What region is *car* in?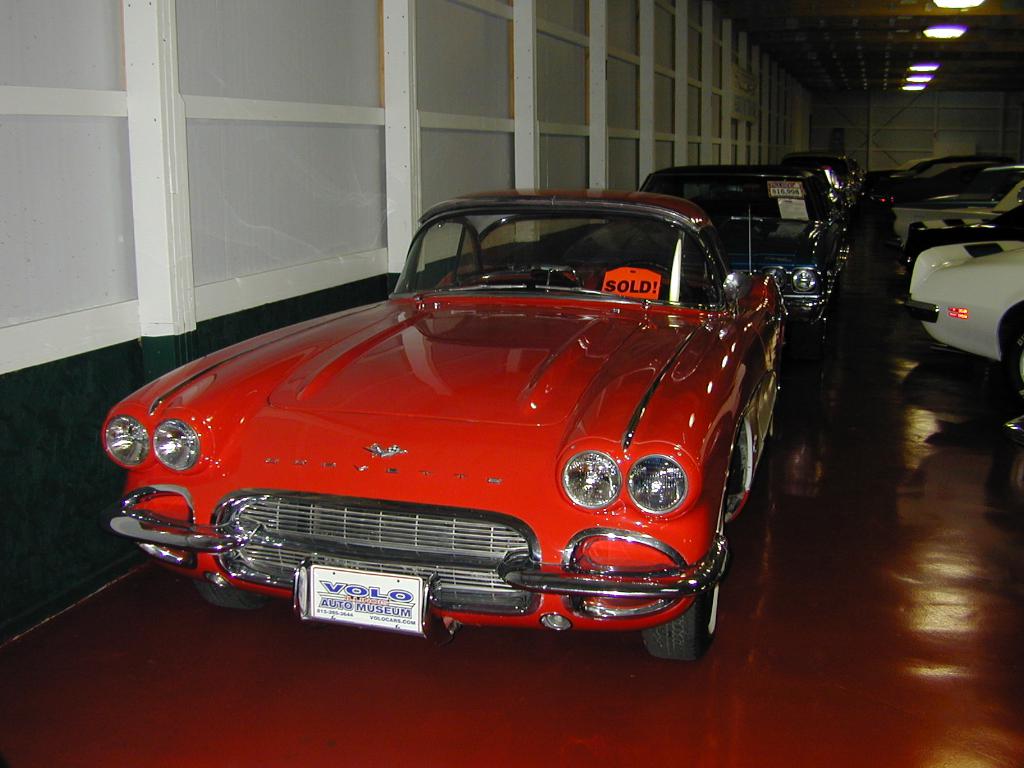
select_region(894, 193, 1023, 396).
